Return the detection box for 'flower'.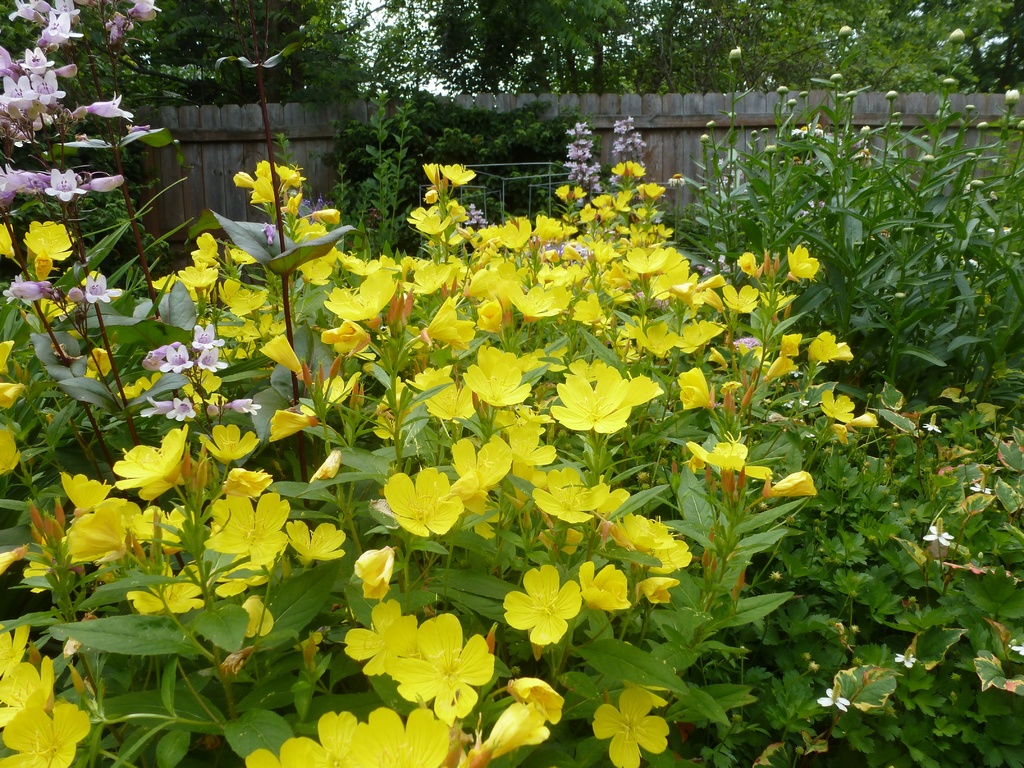
region(924, 523, 955, 547).
